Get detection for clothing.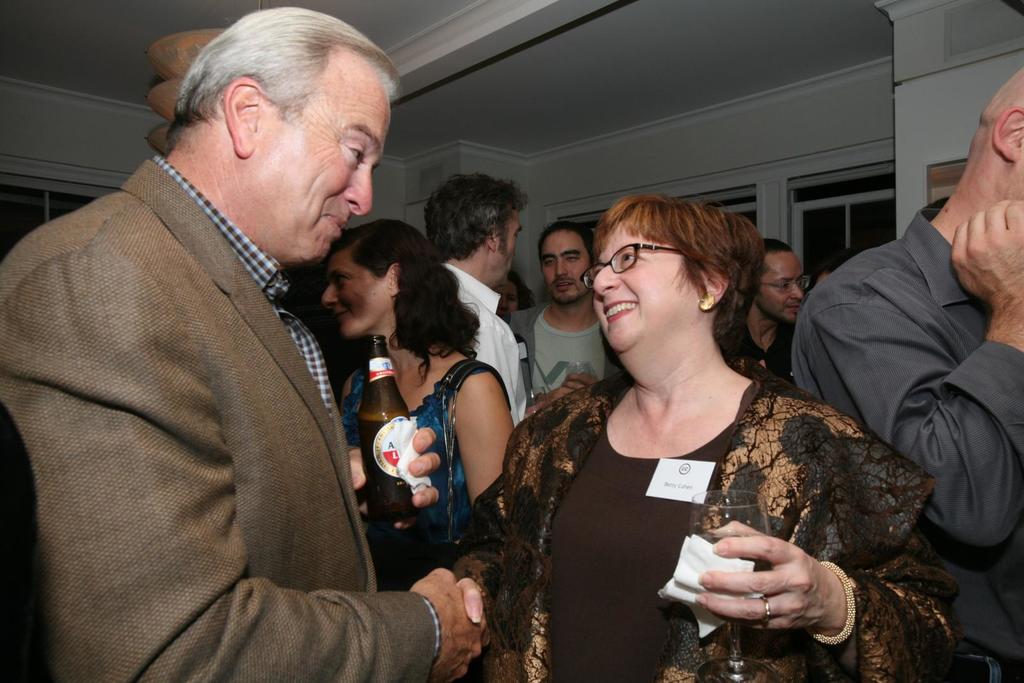
Detection: 337/355/519/566.
